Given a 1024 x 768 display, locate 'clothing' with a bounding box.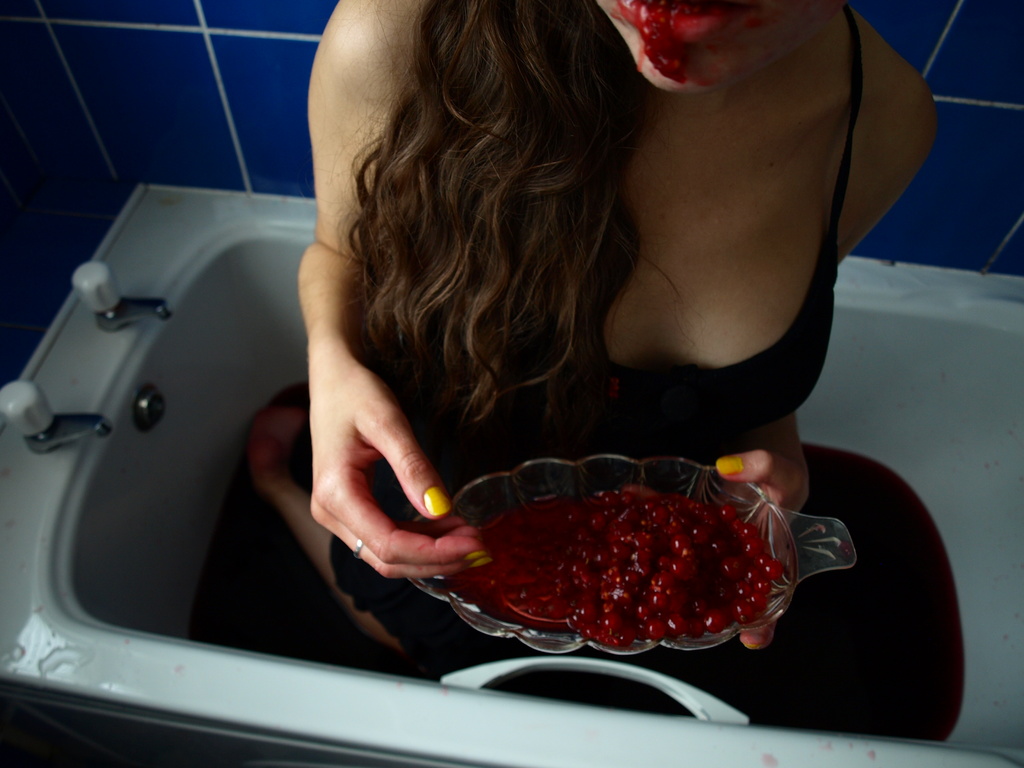
Located: 212:87:904:678.
